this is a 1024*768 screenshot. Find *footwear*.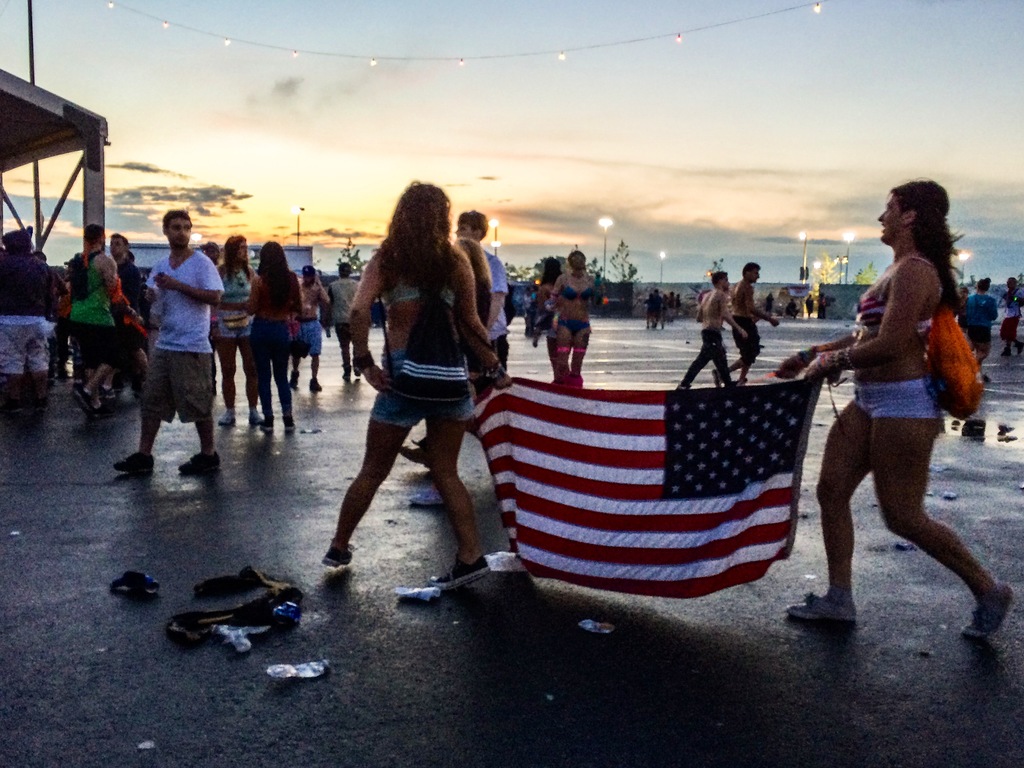
Bounding box: pyautogui.locateOnScreen(676, 387, 690, 389).
